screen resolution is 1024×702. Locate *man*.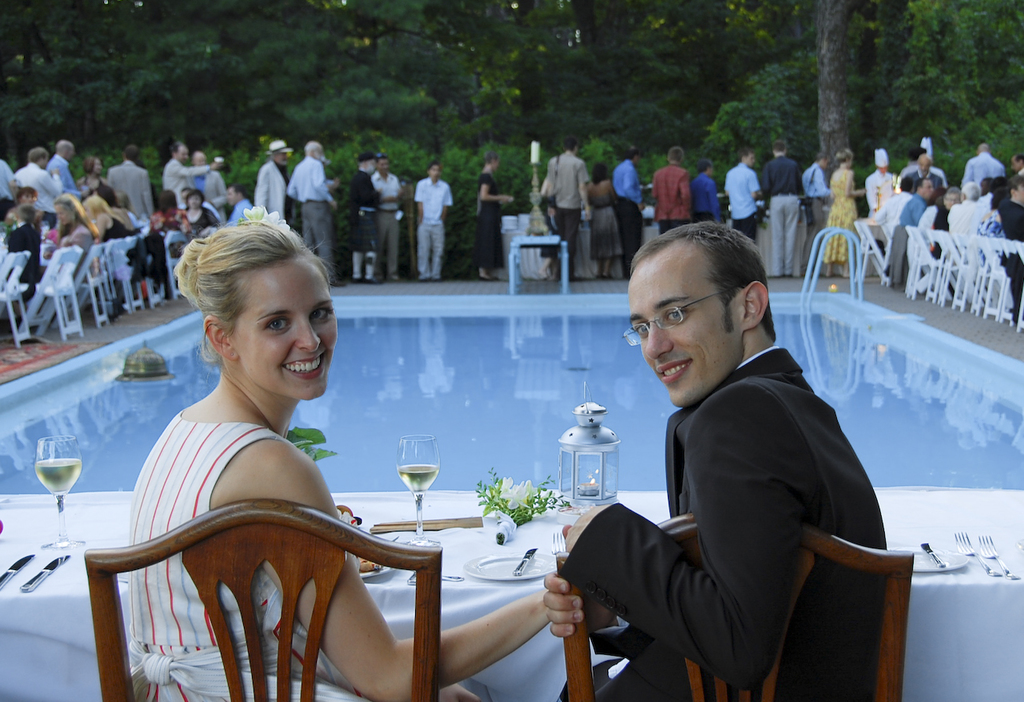
x1=560 y1=221 x2=883 y2=701.
